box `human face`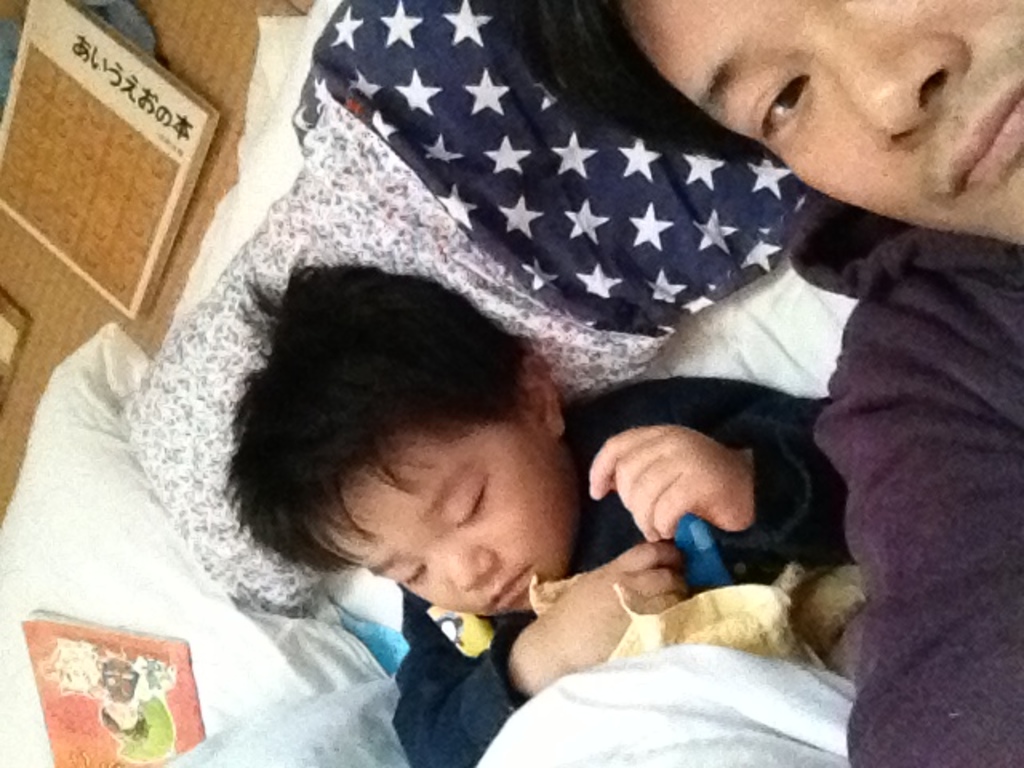
l=667, t=0, r=1023, b=238
